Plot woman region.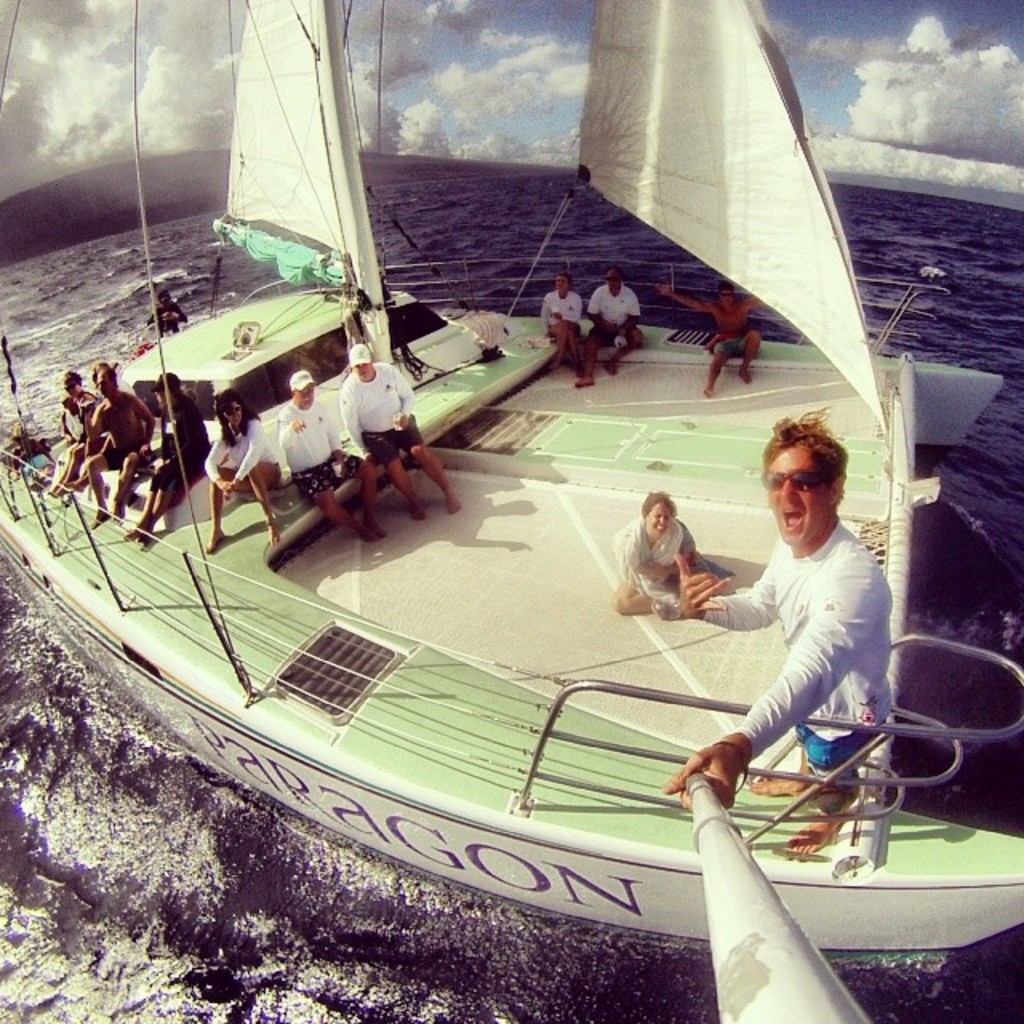
Plotted at l=58, t=376, r=85, b=453.
